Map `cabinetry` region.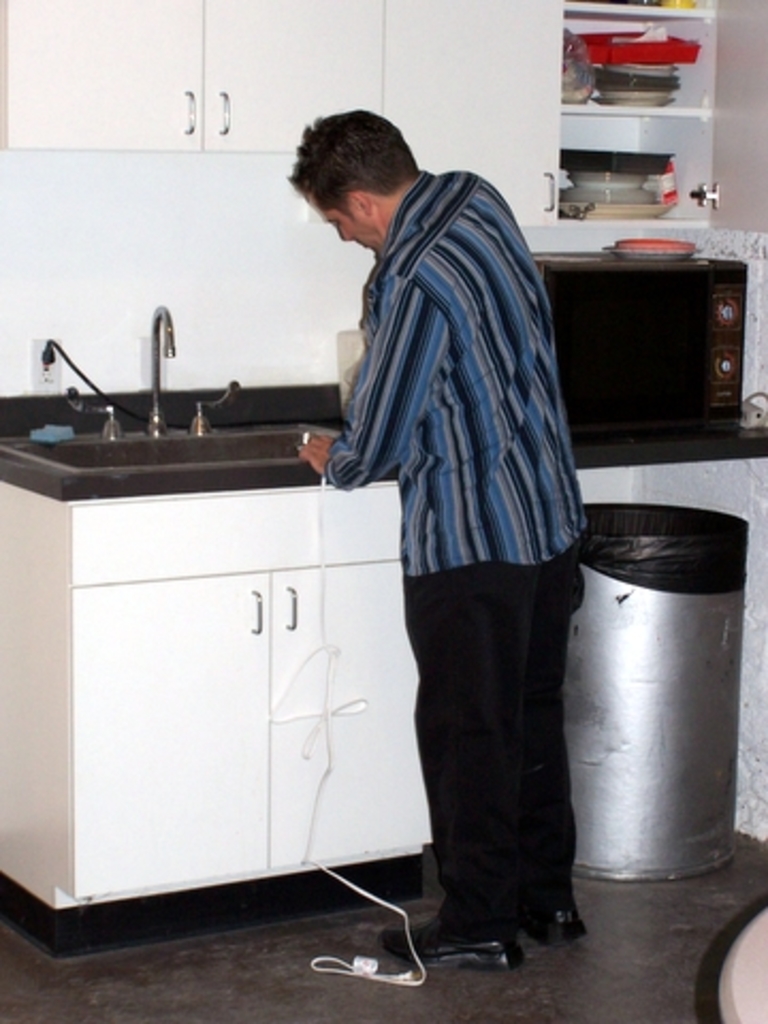
Mapped to detection(4, 427, 444, 934).
